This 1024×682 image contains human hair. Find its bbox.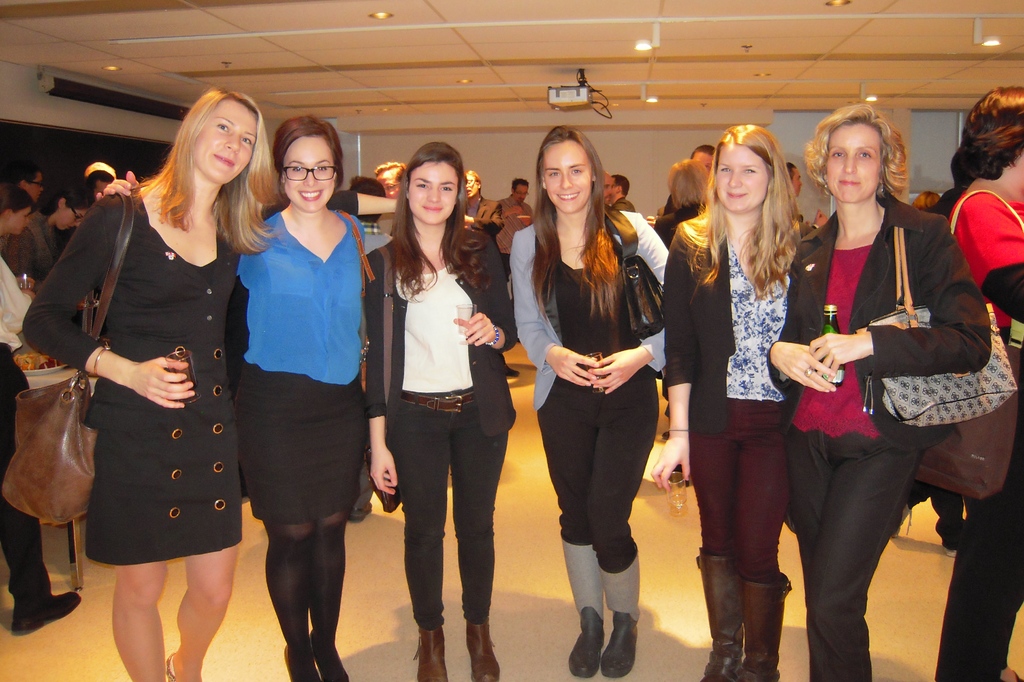
x1=527, y1=122, x2=625, y2=319.
